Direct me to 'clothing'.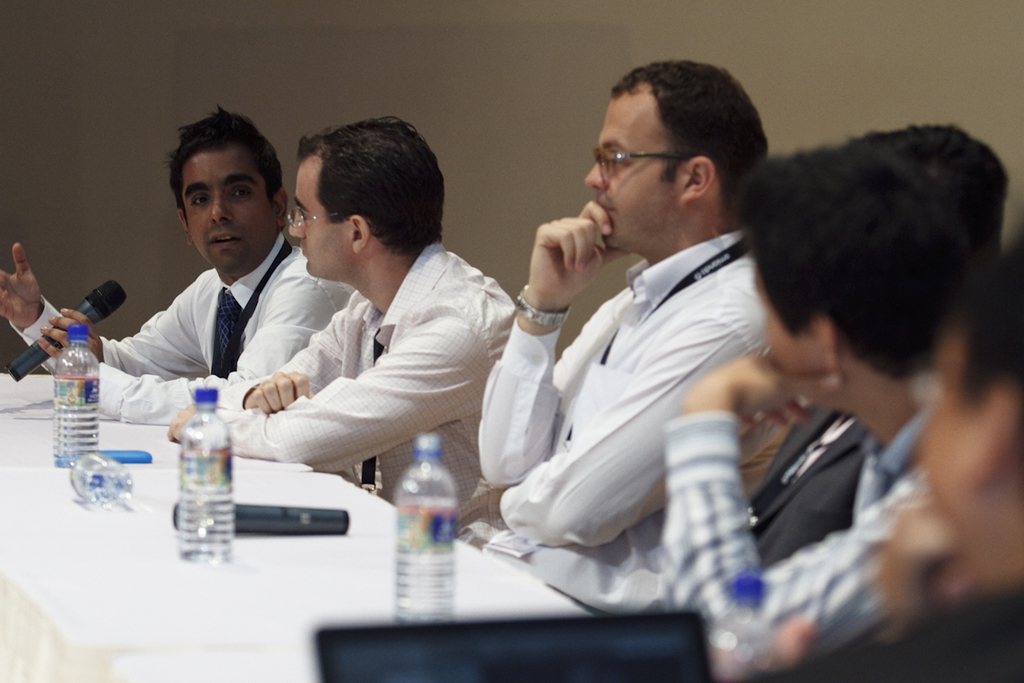
Direction: 287,159,351,279.
